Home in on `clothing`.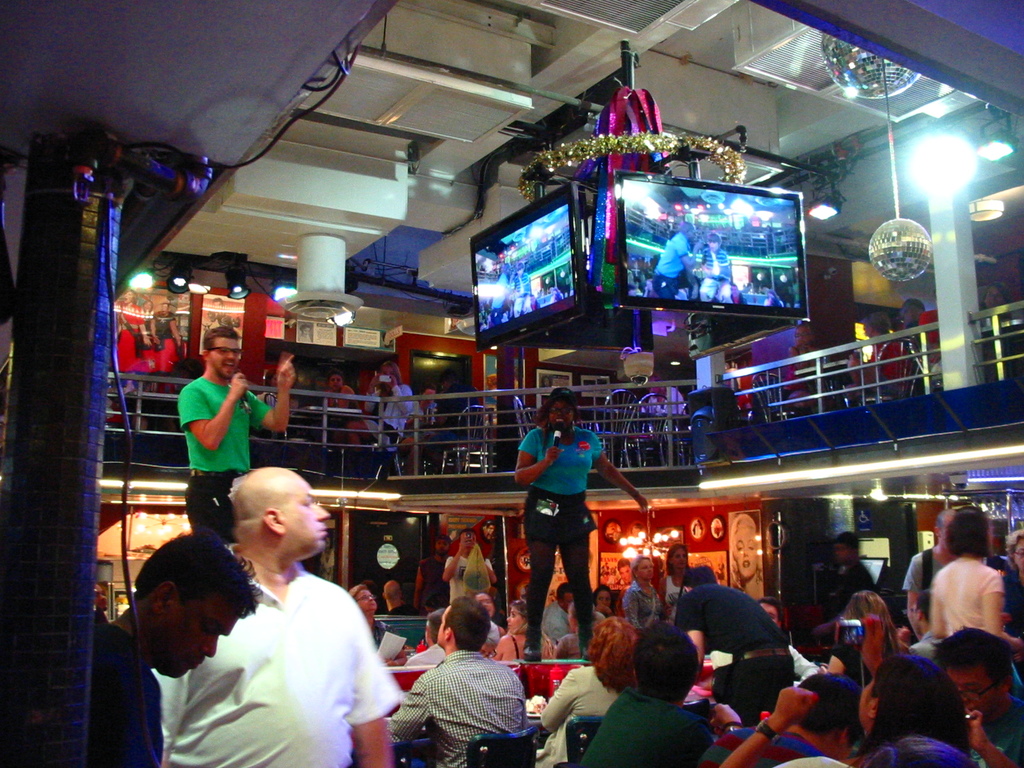
Homed in at select_region(430, 379, 488, 452).
